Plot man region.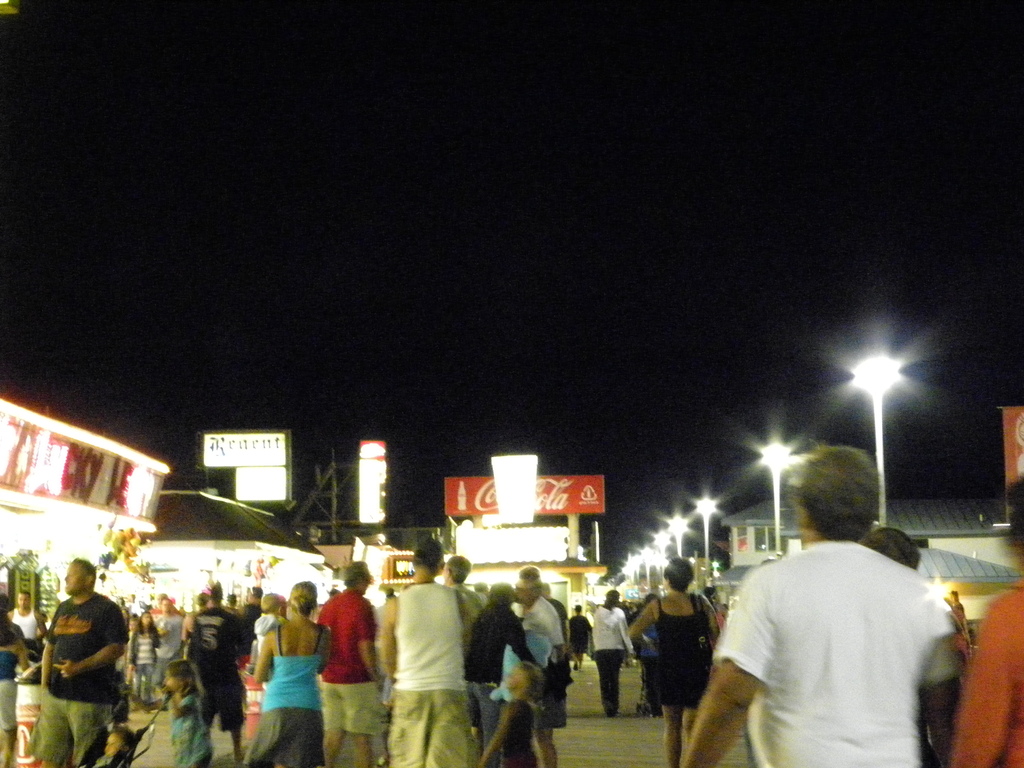
Plotted at 154, 593, 191, 691.
